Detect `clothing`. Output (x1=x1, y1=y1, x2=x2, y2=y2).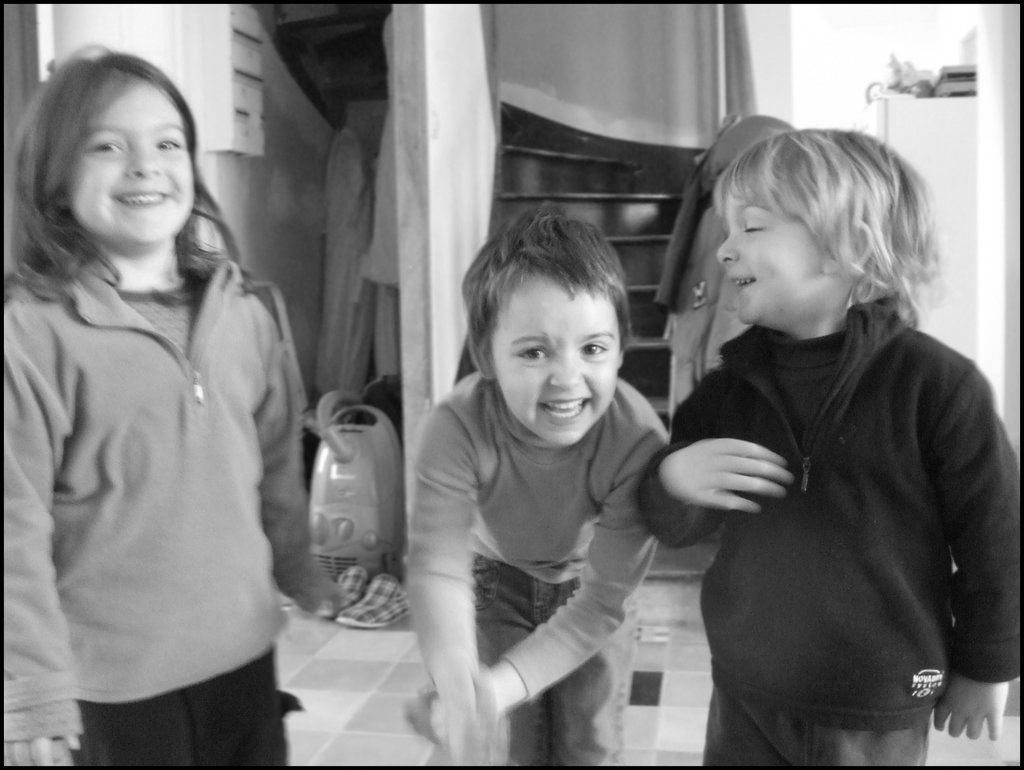
(x1=636, y1=321, x2=1023, y2=769).
